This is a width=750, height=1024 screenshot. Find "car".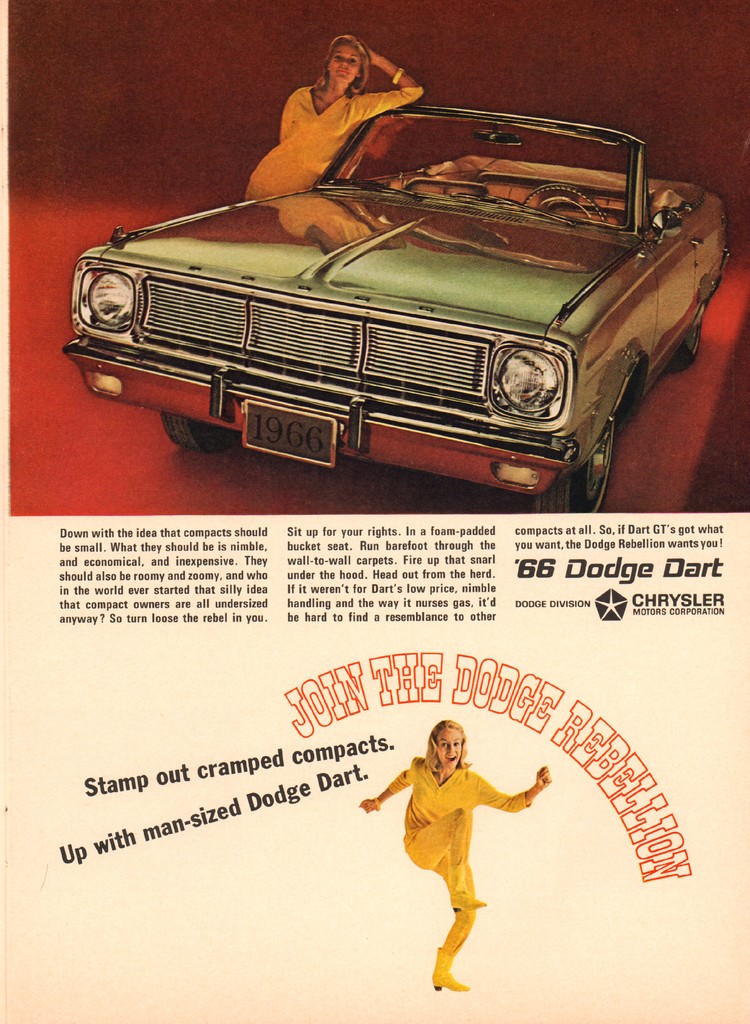
Bounding box: left=65, top=99, right=729, bottom=514.
